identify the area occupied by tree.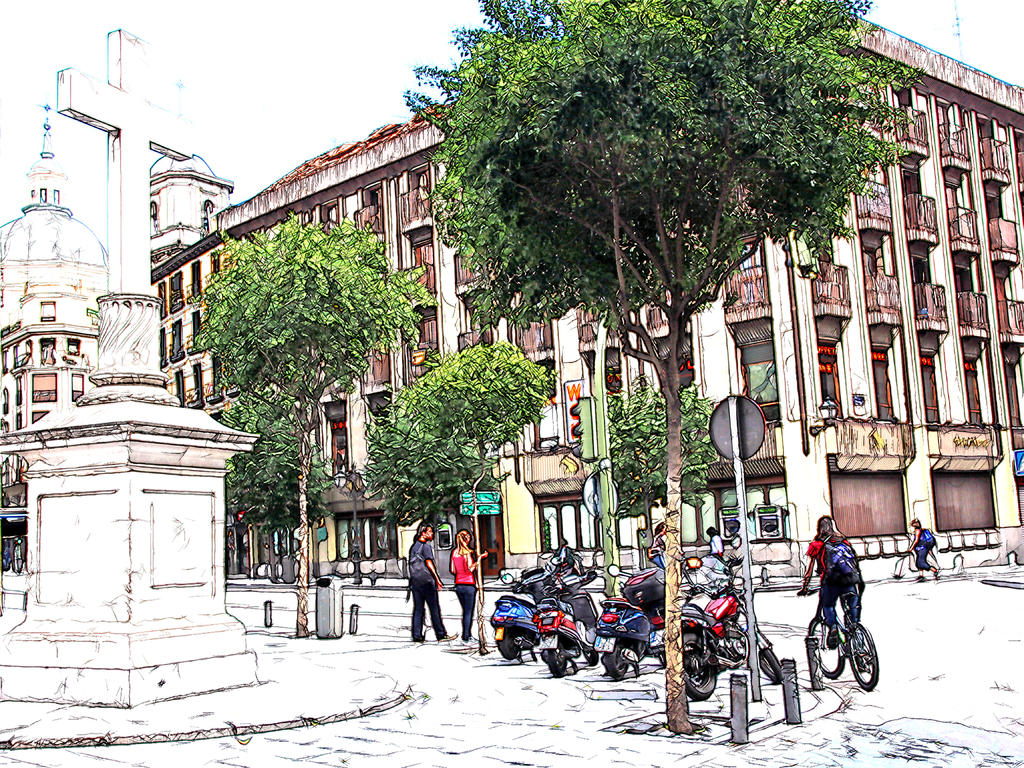
Area: 190/209/442/637.
